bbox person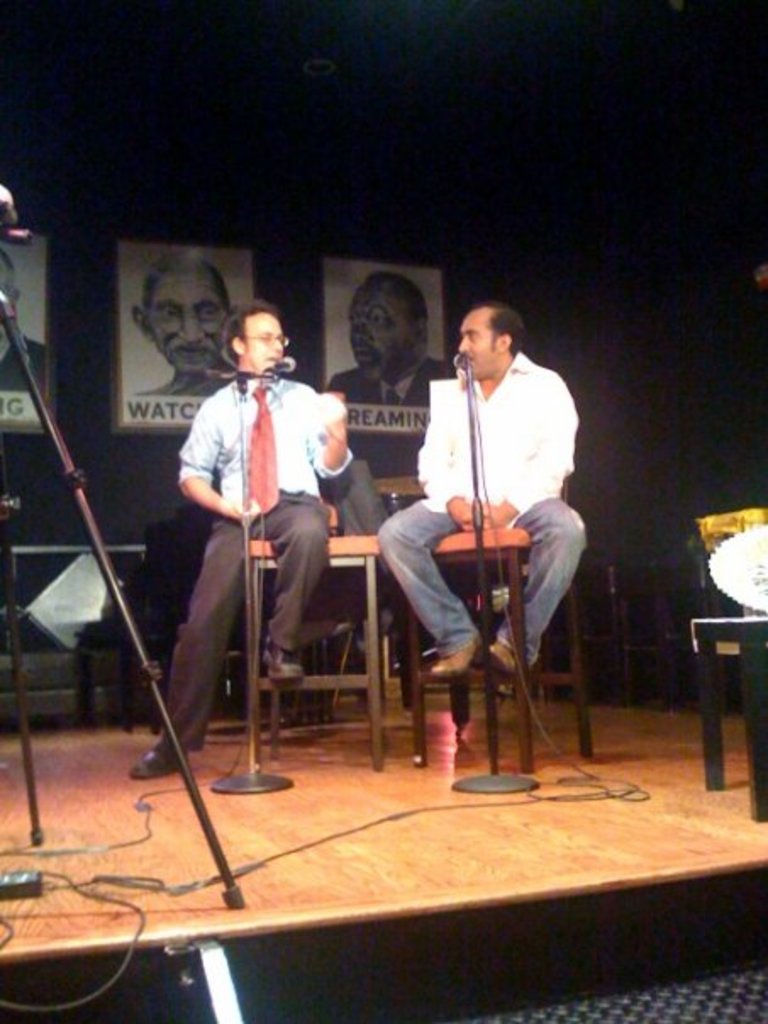
{"x1": 376, "y1": 302, "x2": 590, "y2": 687}
